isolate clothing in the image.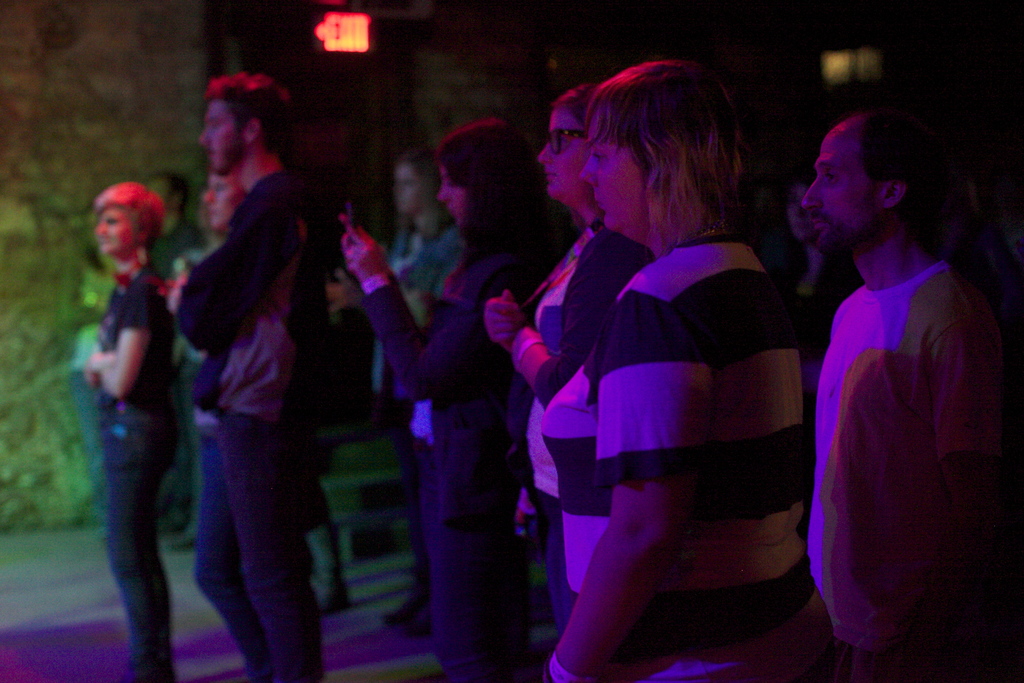
Isolated region: [369,229,445,621].
